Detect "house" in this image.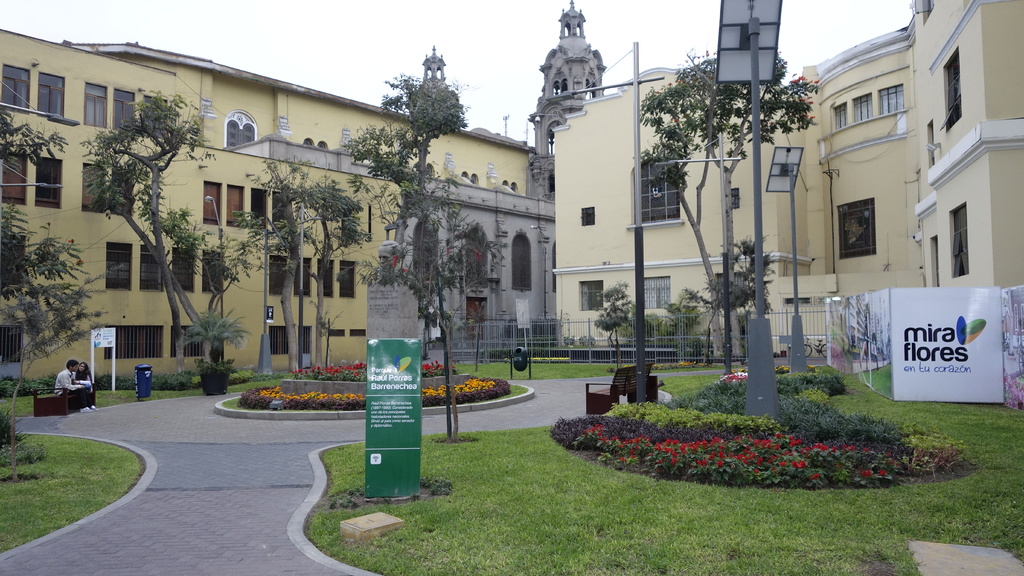
Detection: (555,0,1023,362).
